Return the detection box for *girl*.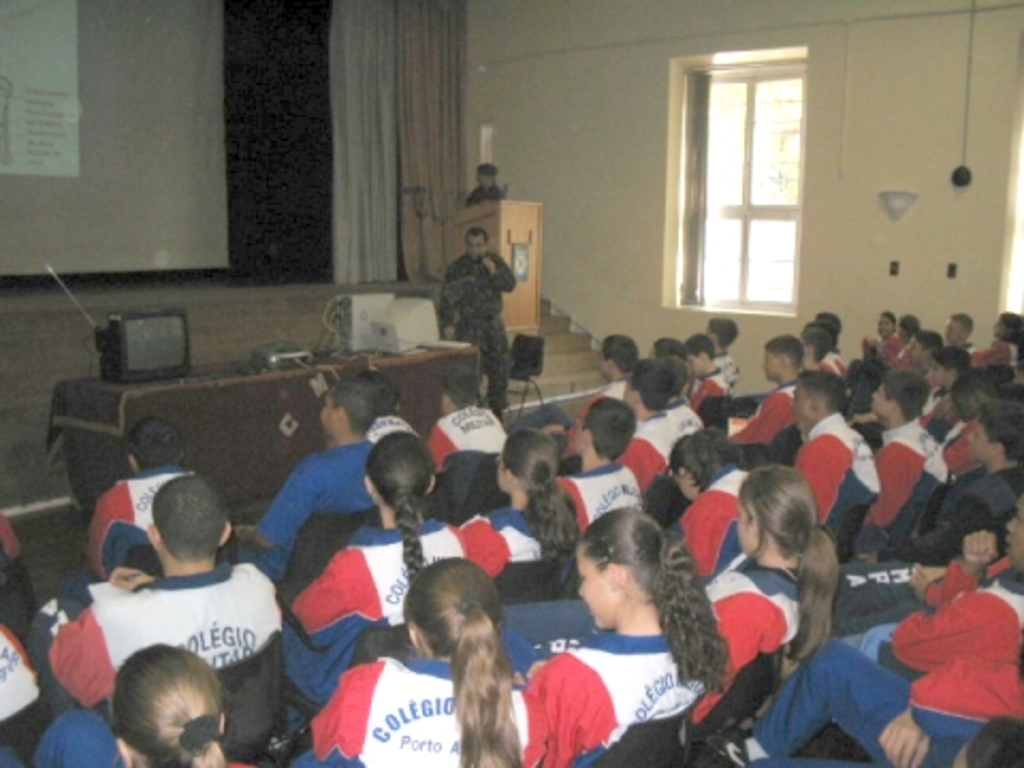
309:557:550:766.
